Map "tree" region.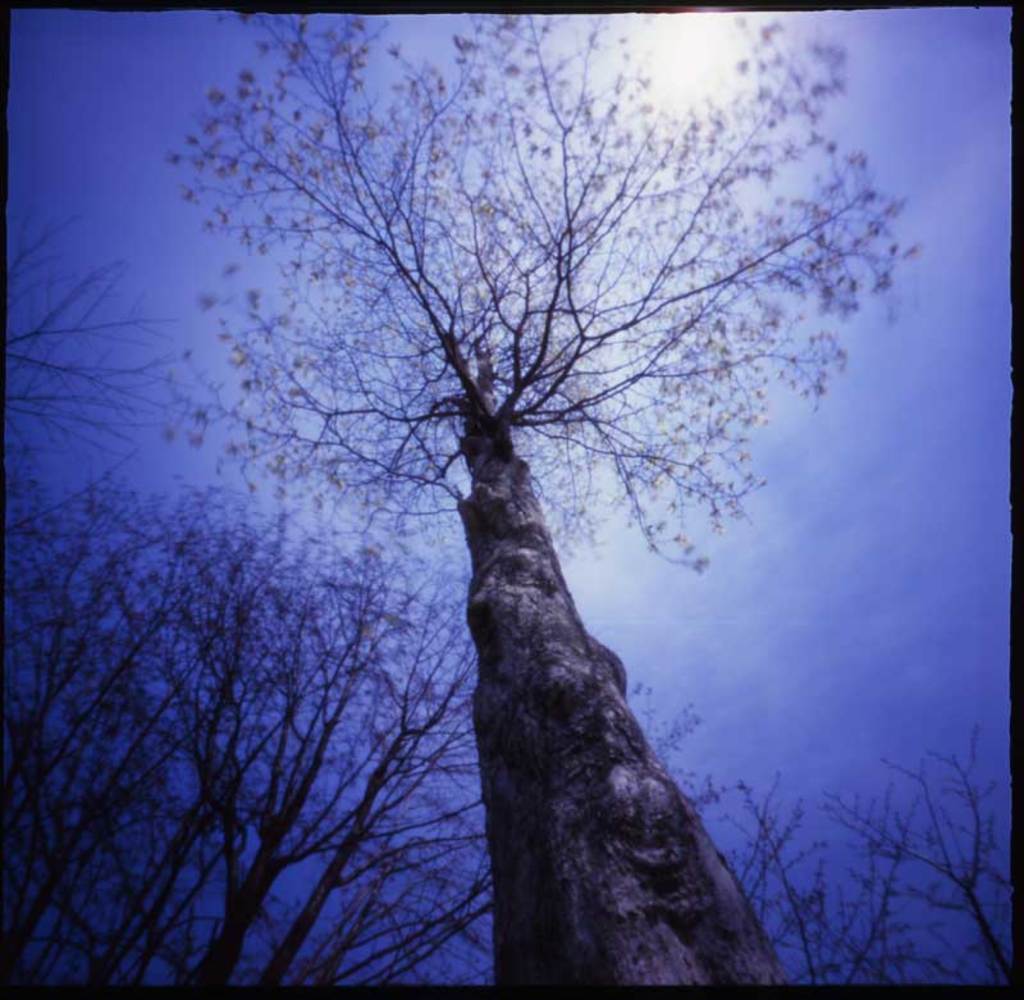
Mapped to {"x1": 154, "y1": 12, "x2": 931, "y2": 999}.
